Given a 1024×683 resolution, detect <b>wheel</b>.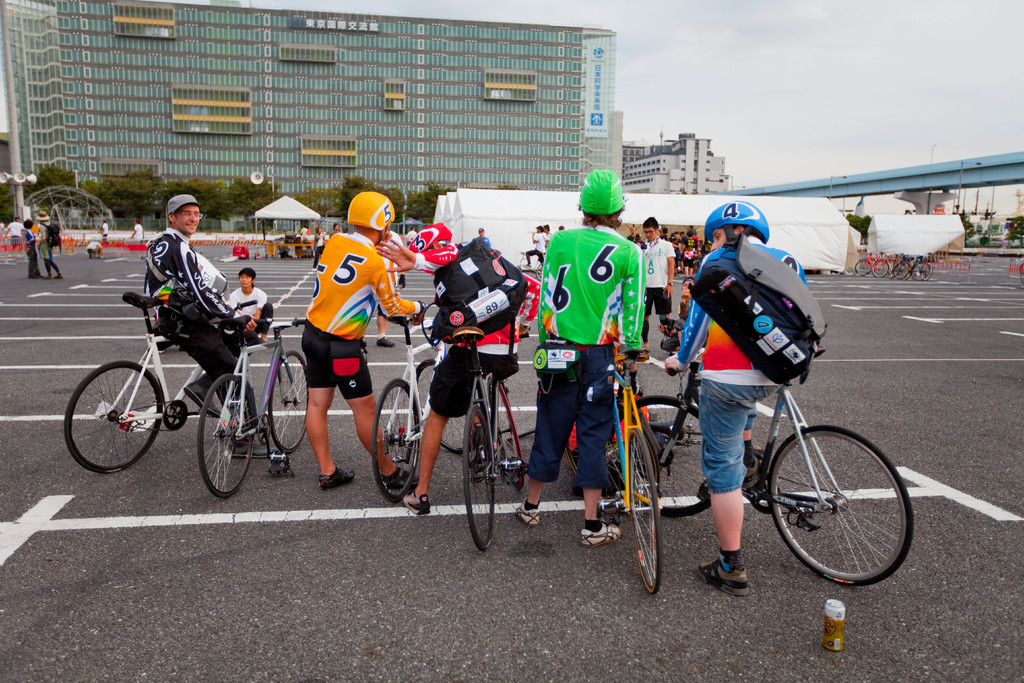
<box>67,360,163,470</box>.
